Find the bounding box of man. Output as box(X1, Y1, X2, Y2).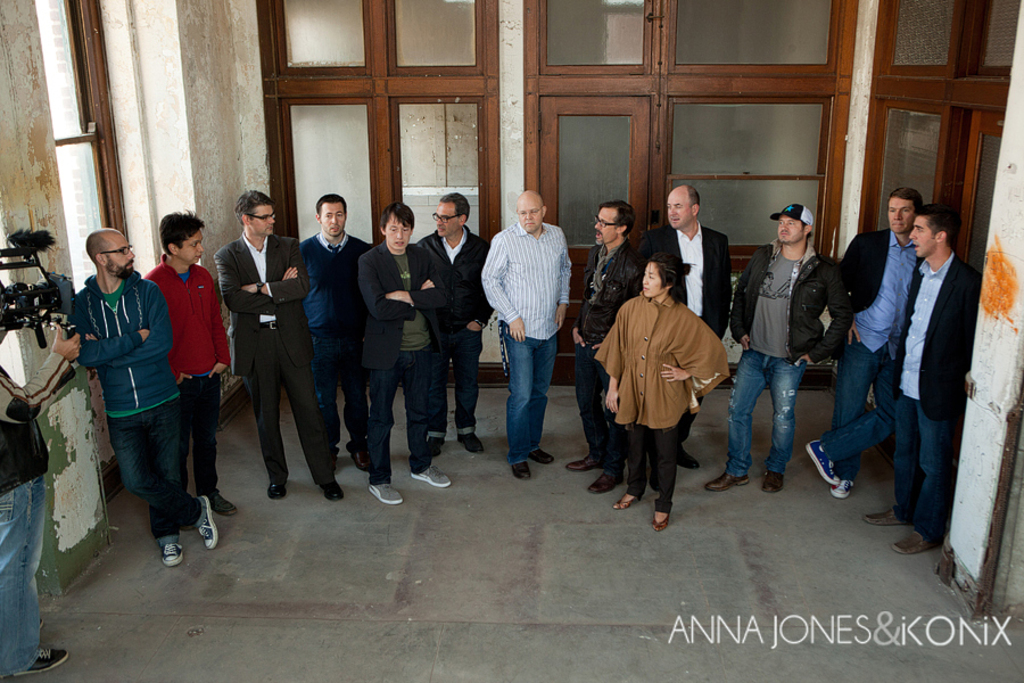
box(213, 189, 350, 502).
